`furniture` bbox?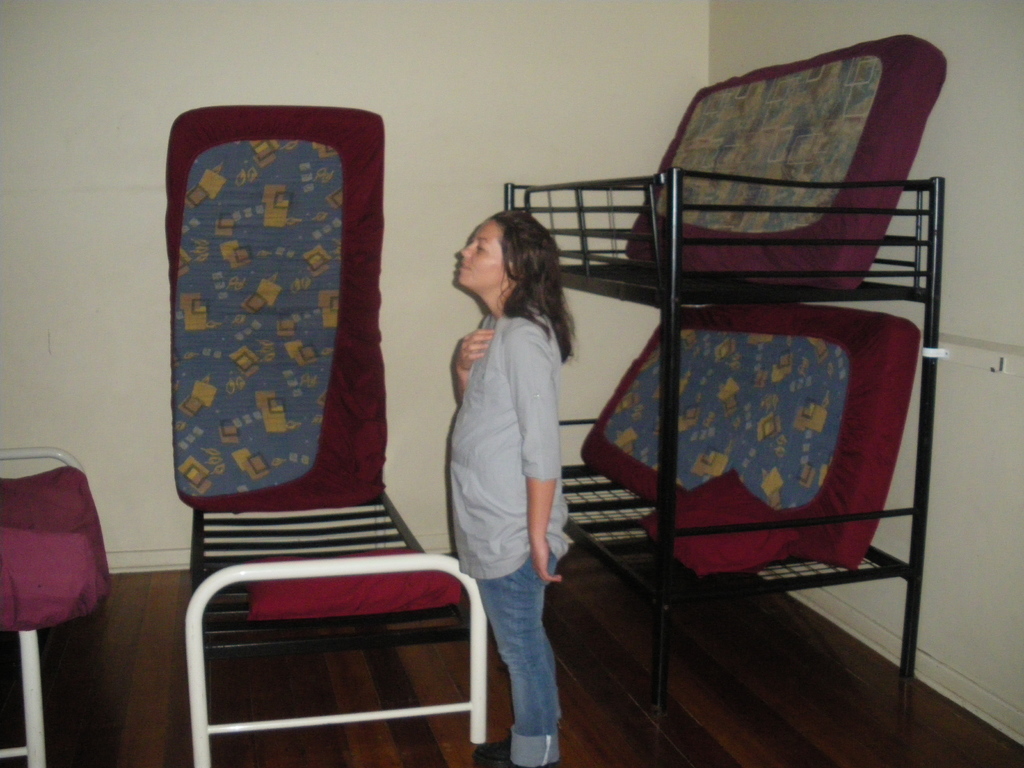
<region>0, 446, 116, 767</region>
